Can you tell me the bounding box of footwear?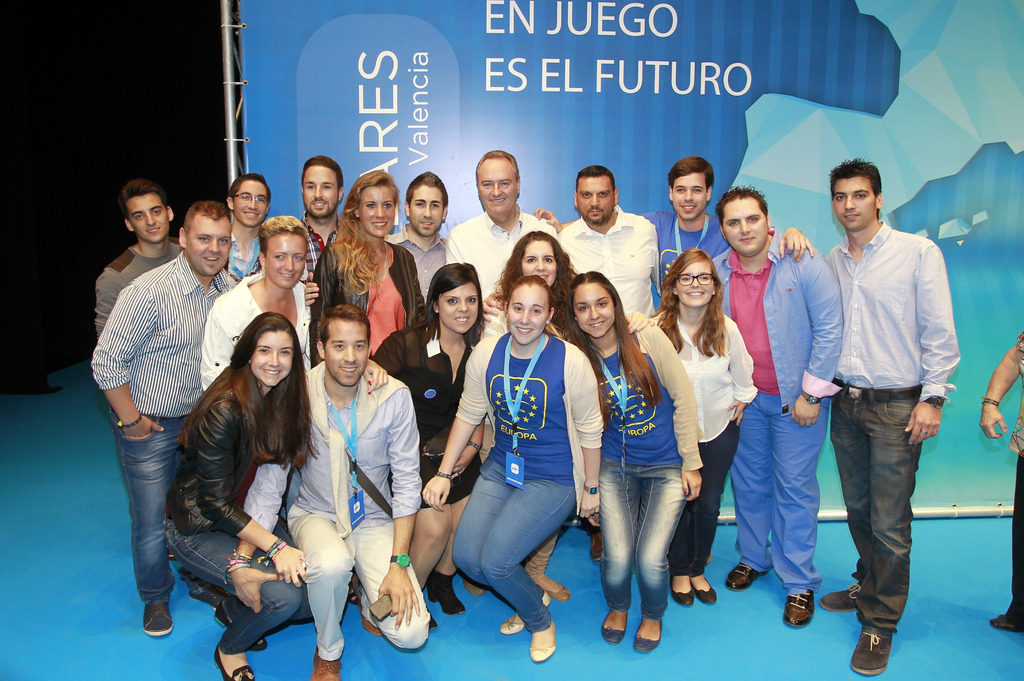
crop(786, 582, 817, 631).
